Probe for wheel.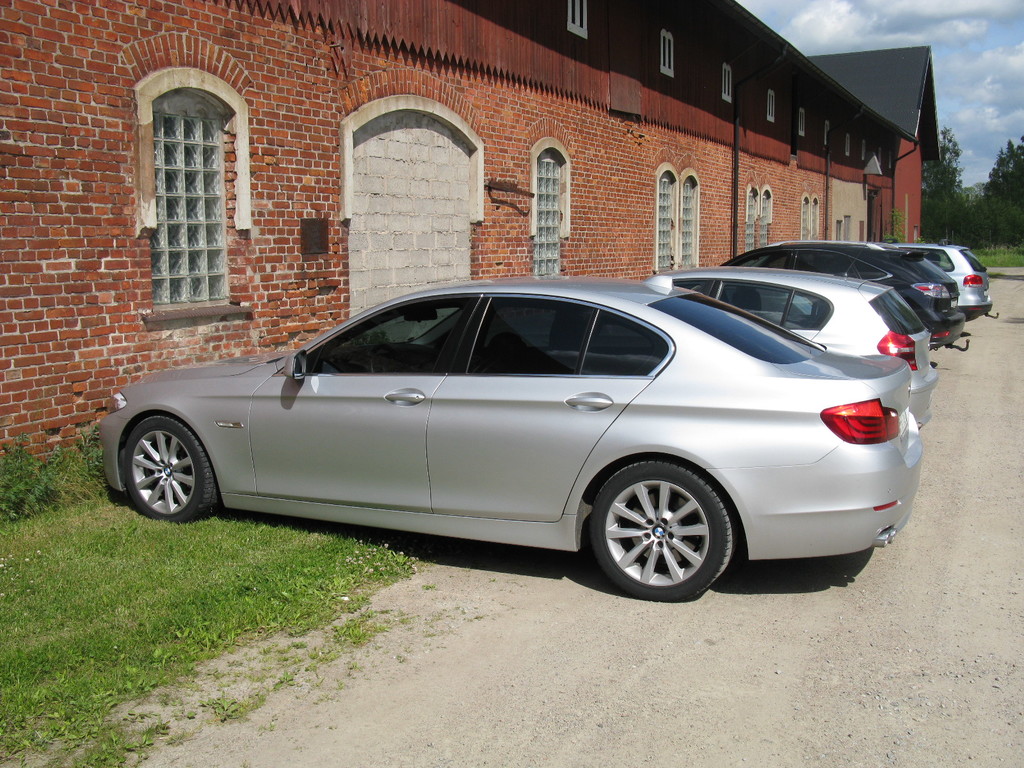
Probe result: bbox=(582, 461, 745, 587).
